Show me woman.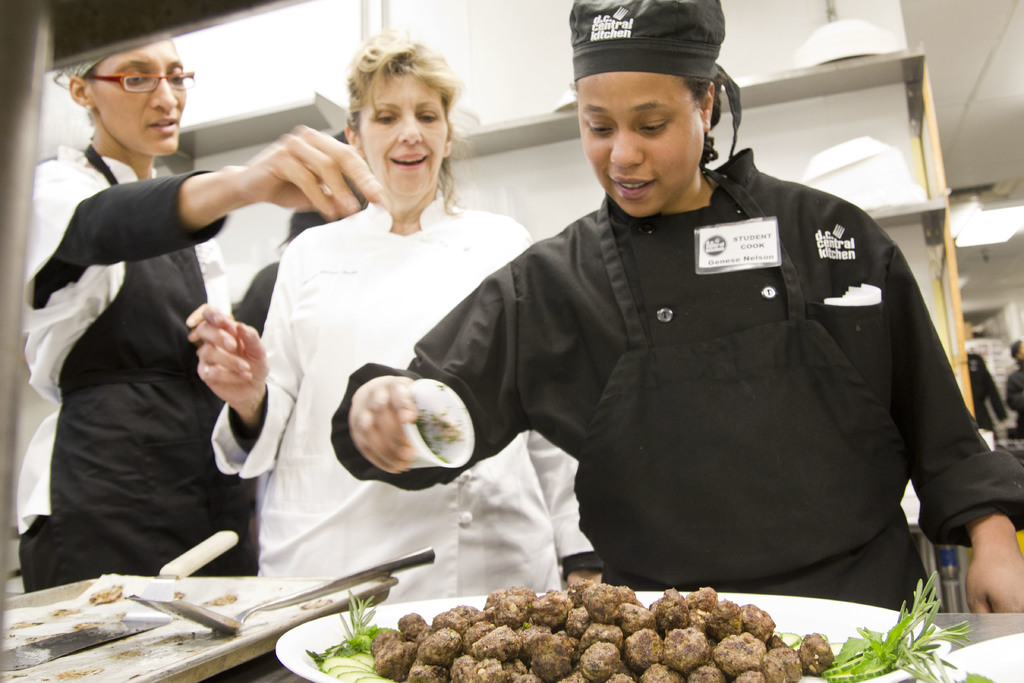
woman is here: 358/0/999/647.
